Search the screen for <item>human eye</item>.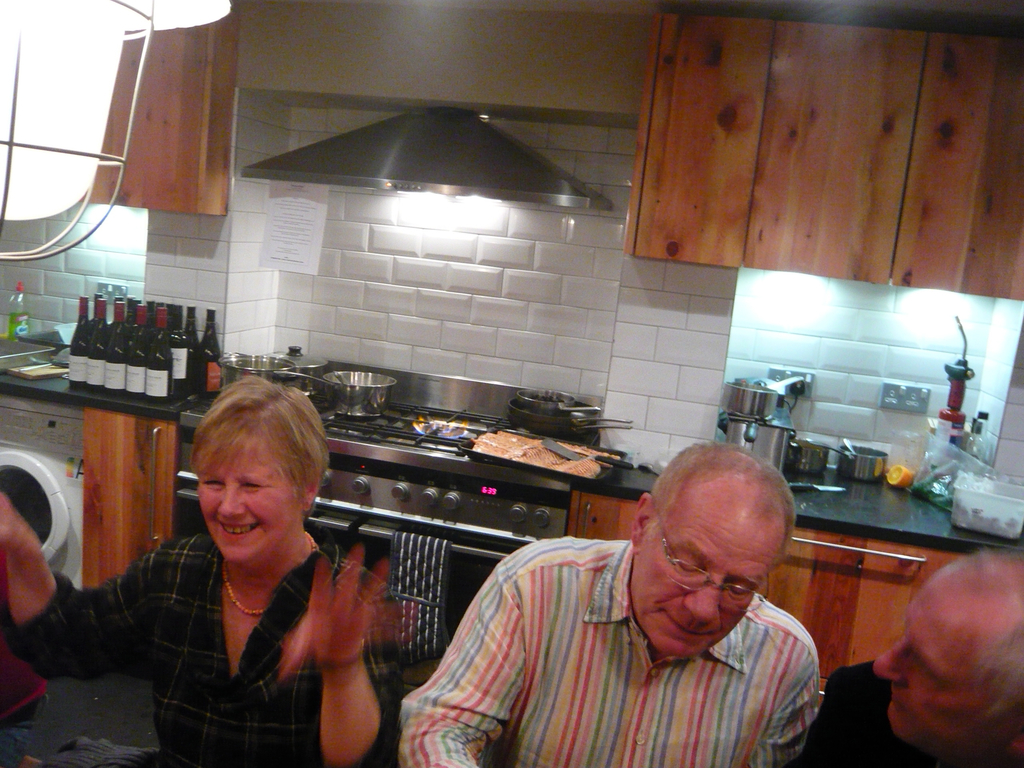
Found at (723, 575, 755, 604).
